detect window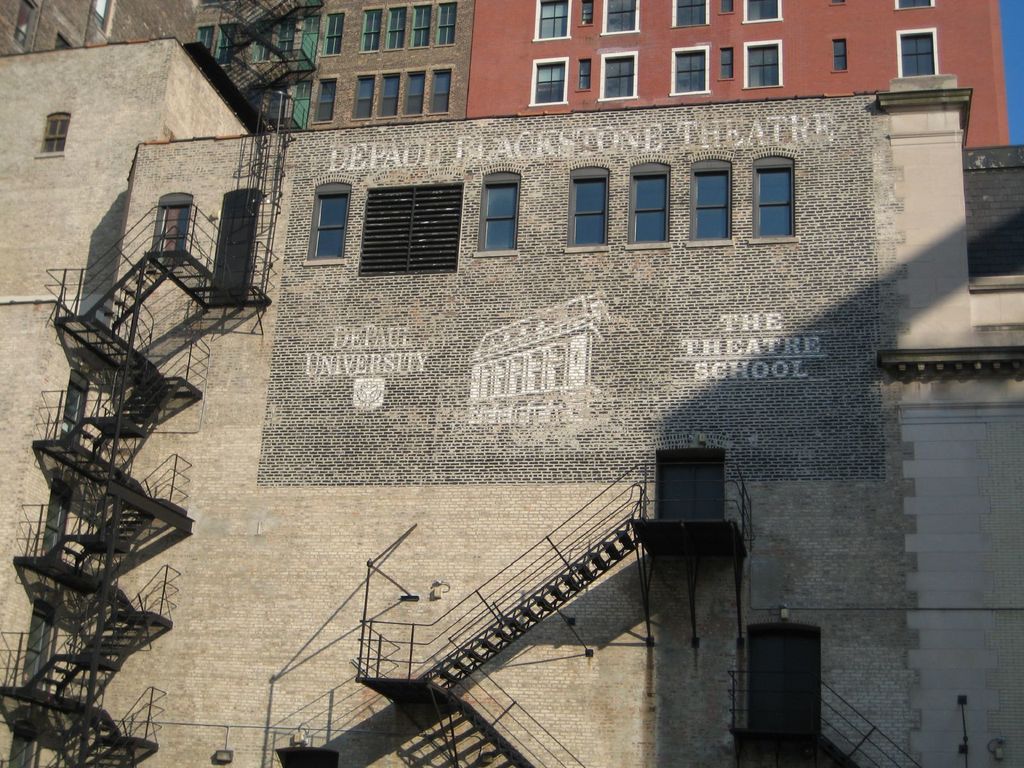
box=[484, 176, 522, 249]
